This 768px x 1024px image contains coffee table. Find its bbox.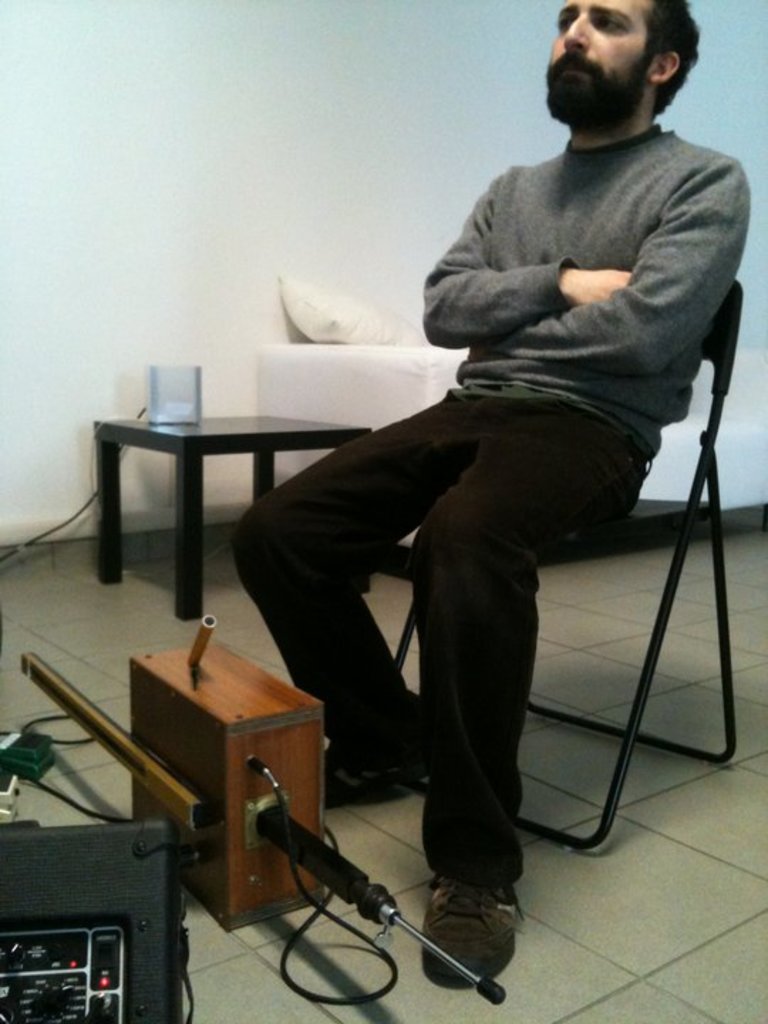
97/407/370/619.
